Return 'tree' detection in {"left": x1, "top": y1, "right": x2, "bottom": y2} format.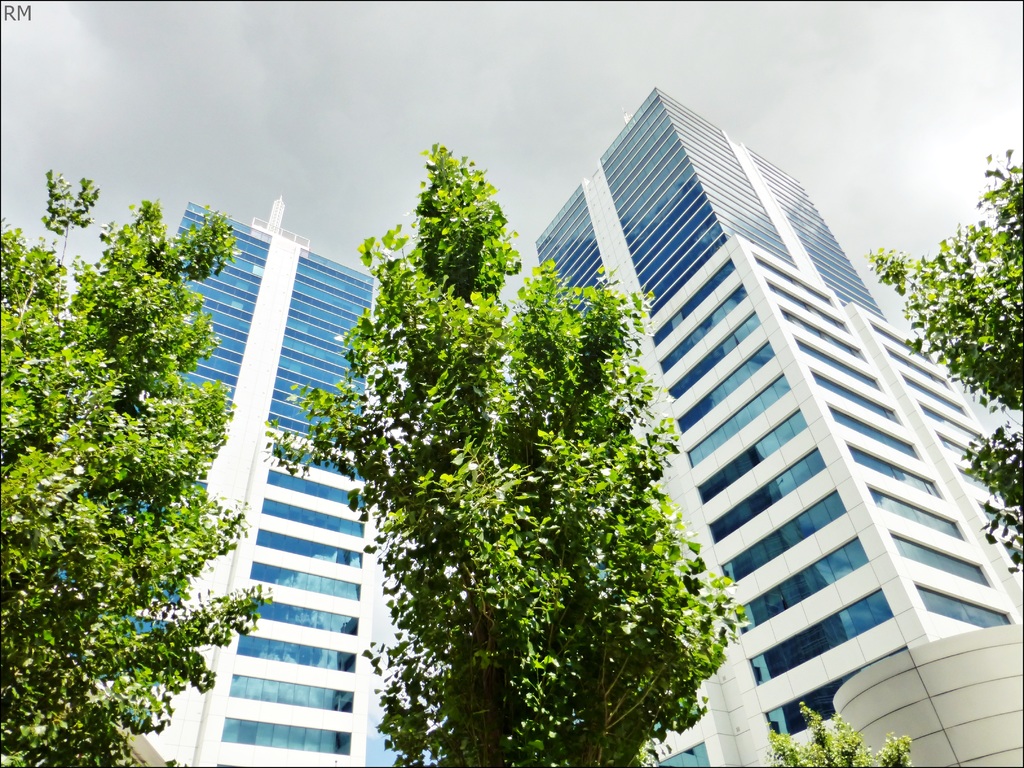
{"left": 14, "top": 172, "right": 233, "bottom": 748}.
